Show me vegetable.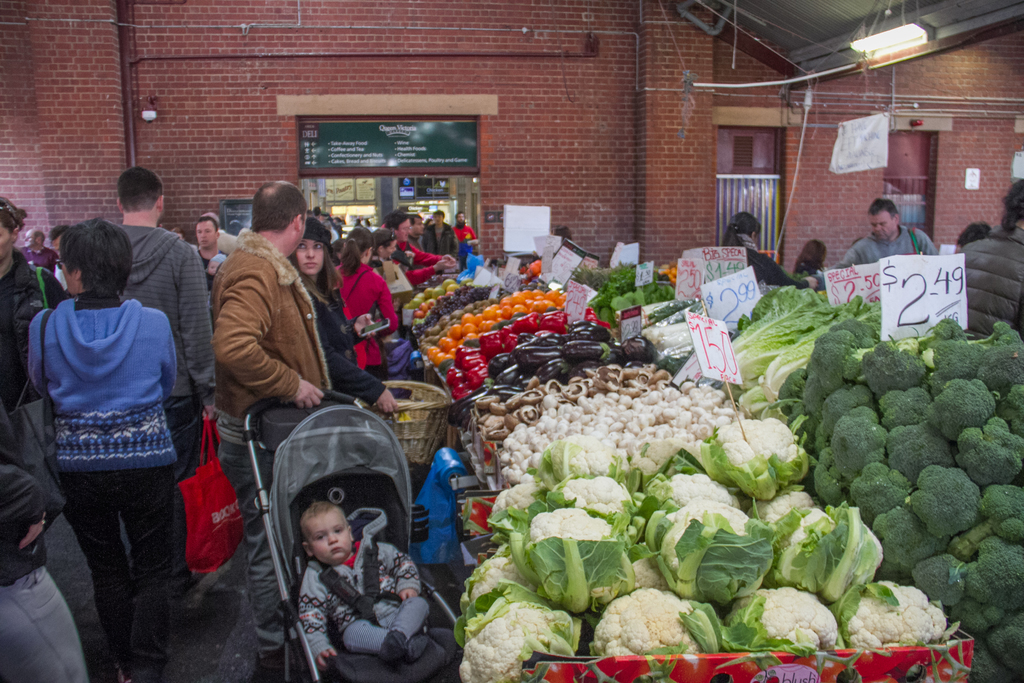
vegetable is here: x1=540, y1=317, x2=569, y2=334.
